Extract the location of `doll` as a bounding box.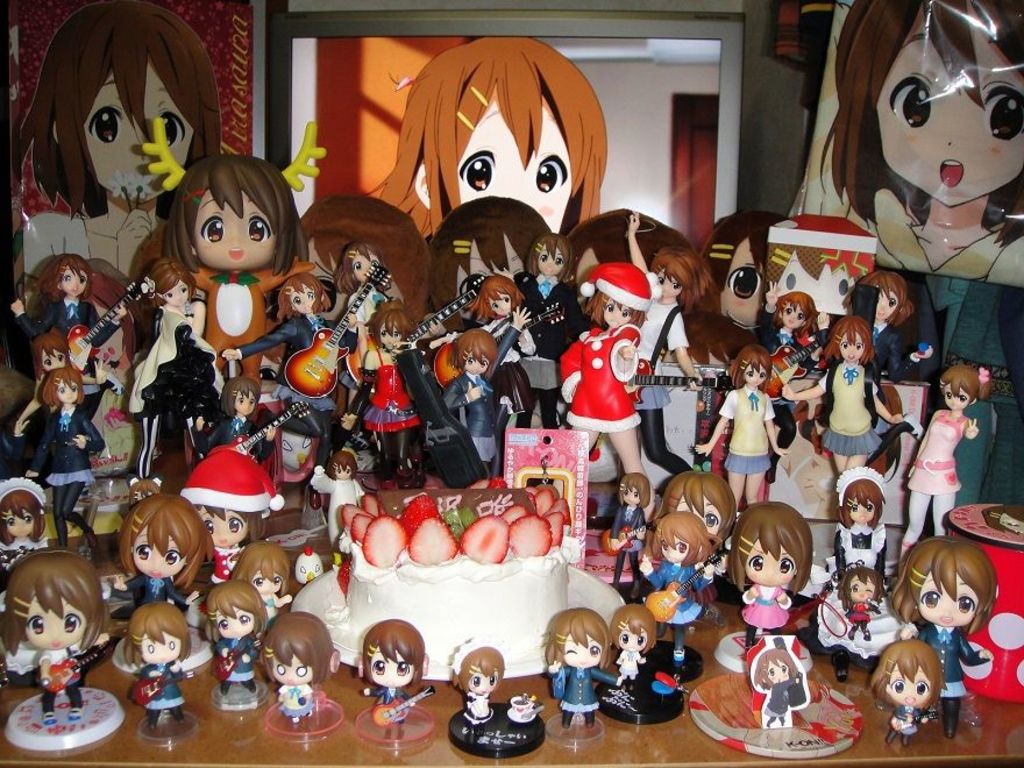
select_region(883, 640, 941, 742).
